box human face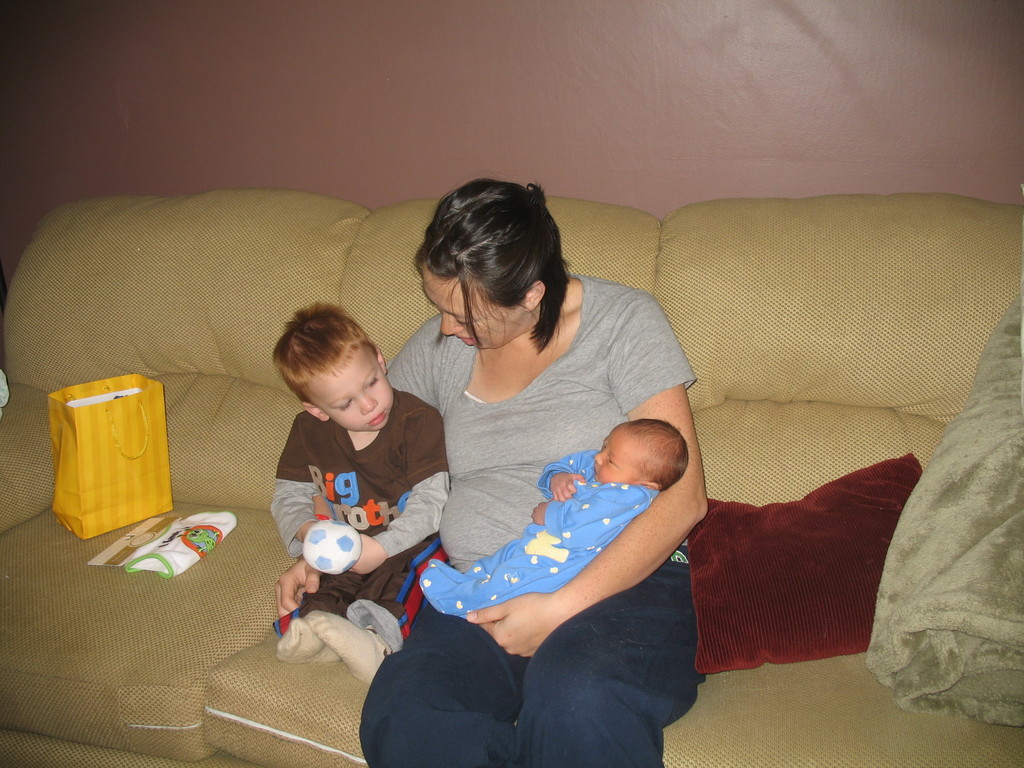
[593, 433, 625, 484]
